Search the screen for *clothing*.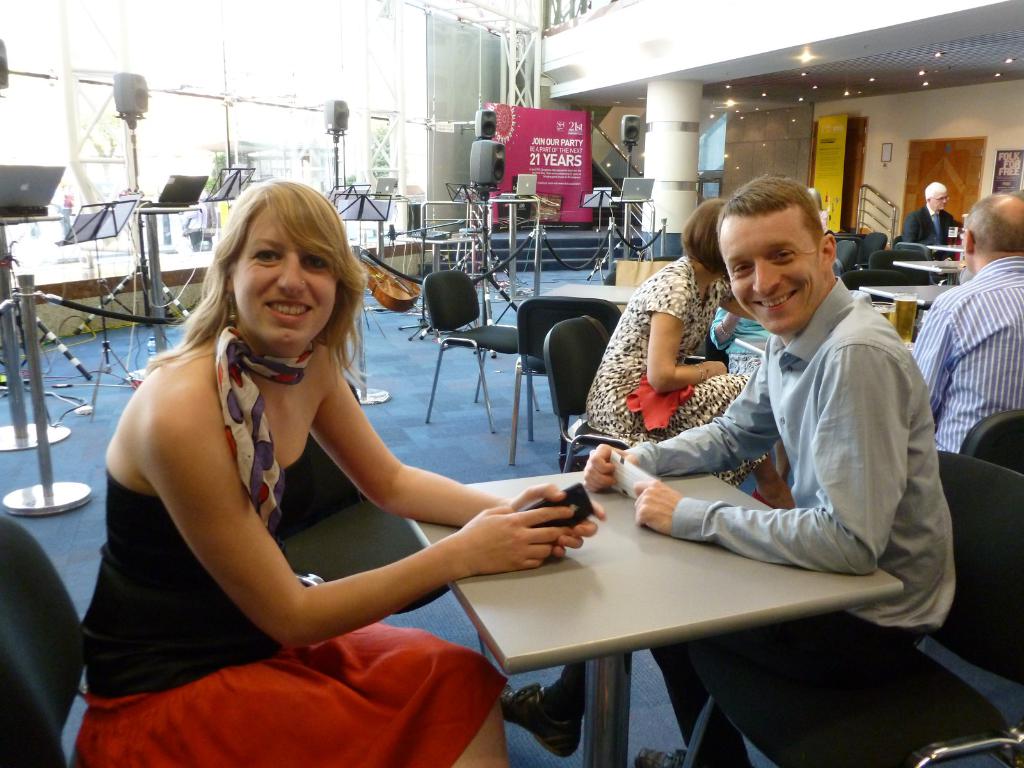
Found at (left=594, top=228, right=952, bottom=663).
